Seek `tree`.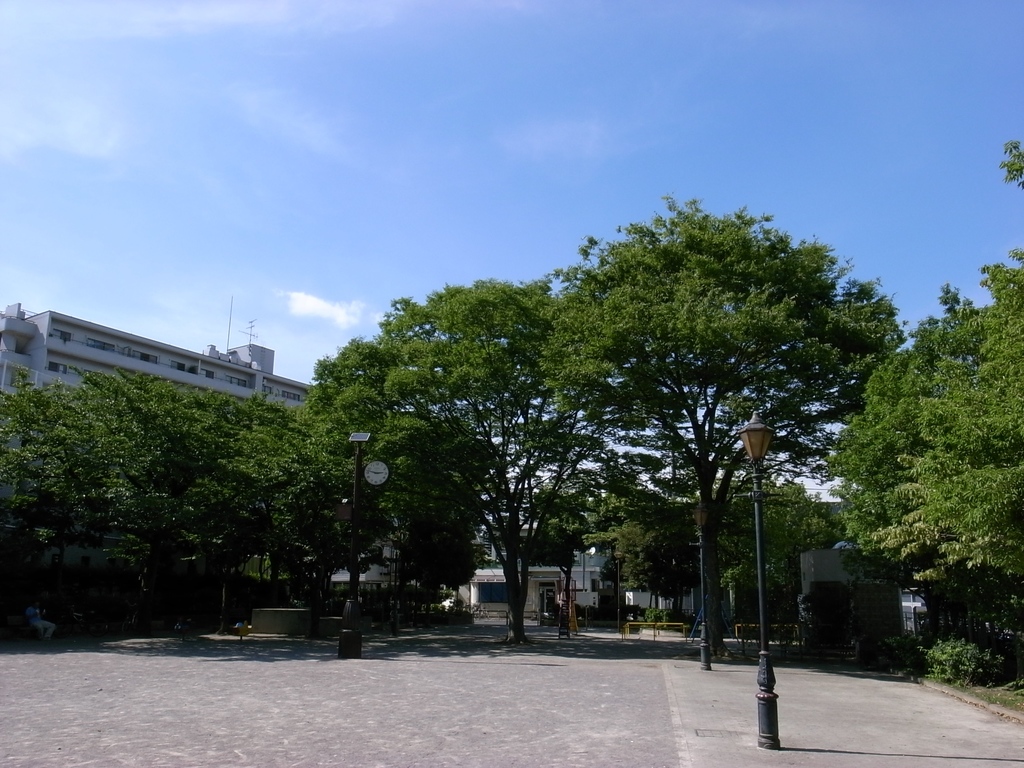
(left=828, top=132, right=1023, bottom=682).
